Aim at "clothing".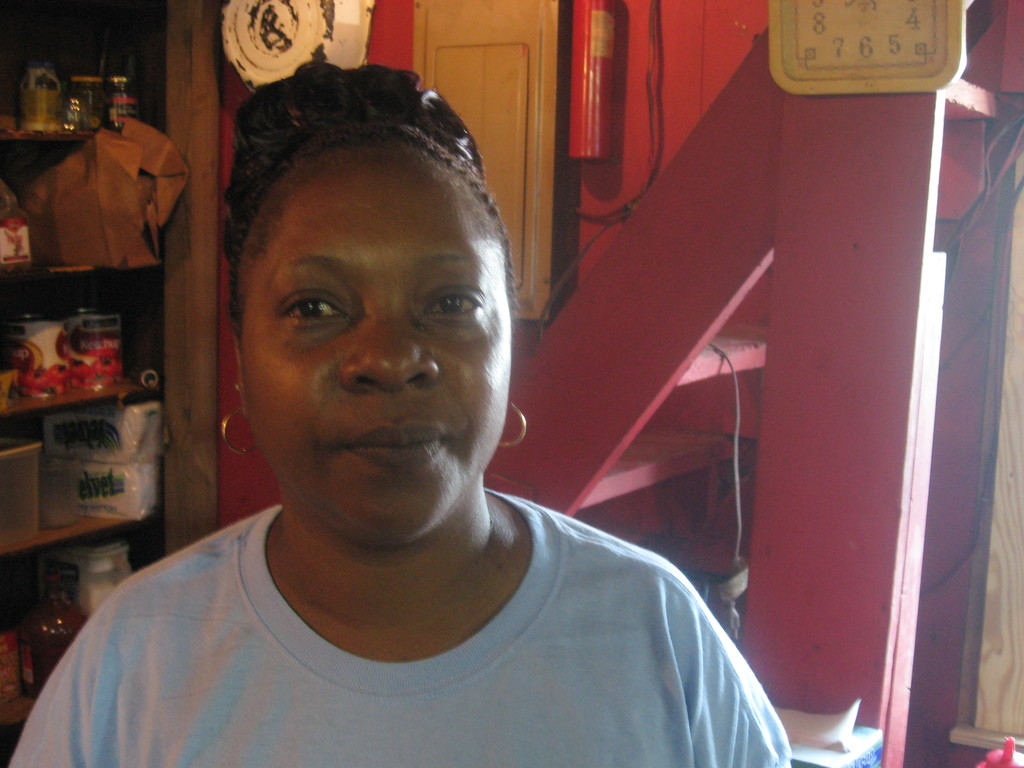
Aimed at <bbox>0, 488, 815, 765</bbox>.
